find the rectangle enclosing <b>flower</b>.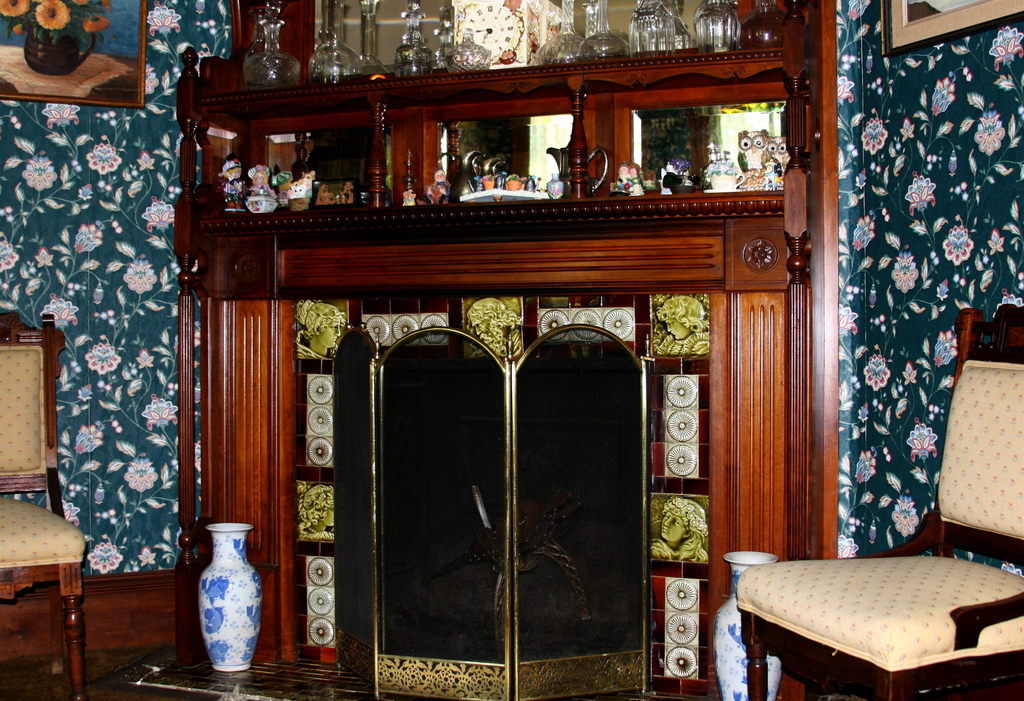
<box>973,113,1006,154</box>.
